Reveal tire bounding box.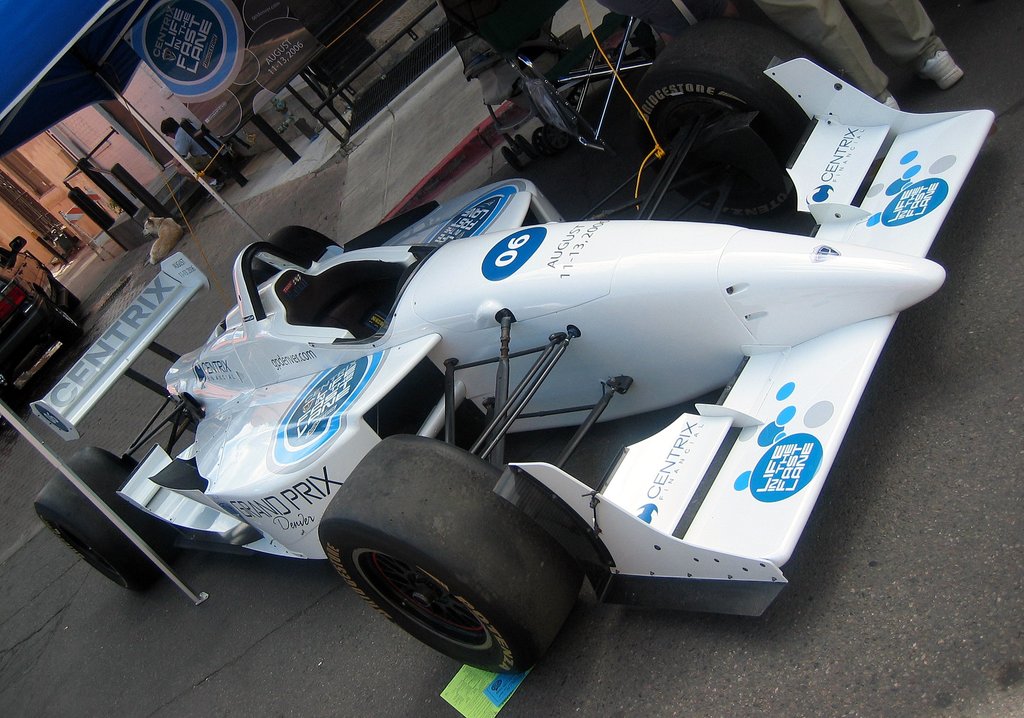
Revealed: bbox(626, 12, 834, 142).
